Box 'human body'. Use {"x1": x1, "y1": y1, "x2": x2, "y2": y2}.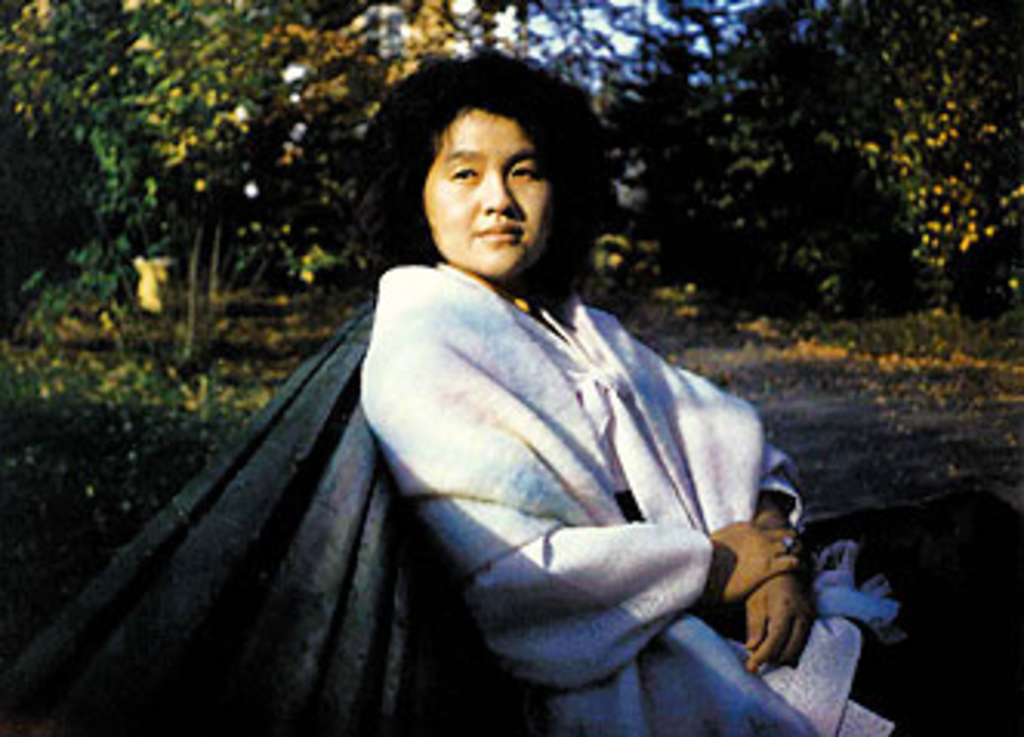
{"x1": 355, "y1": 96, "x2": 827, "y2": 736}.
